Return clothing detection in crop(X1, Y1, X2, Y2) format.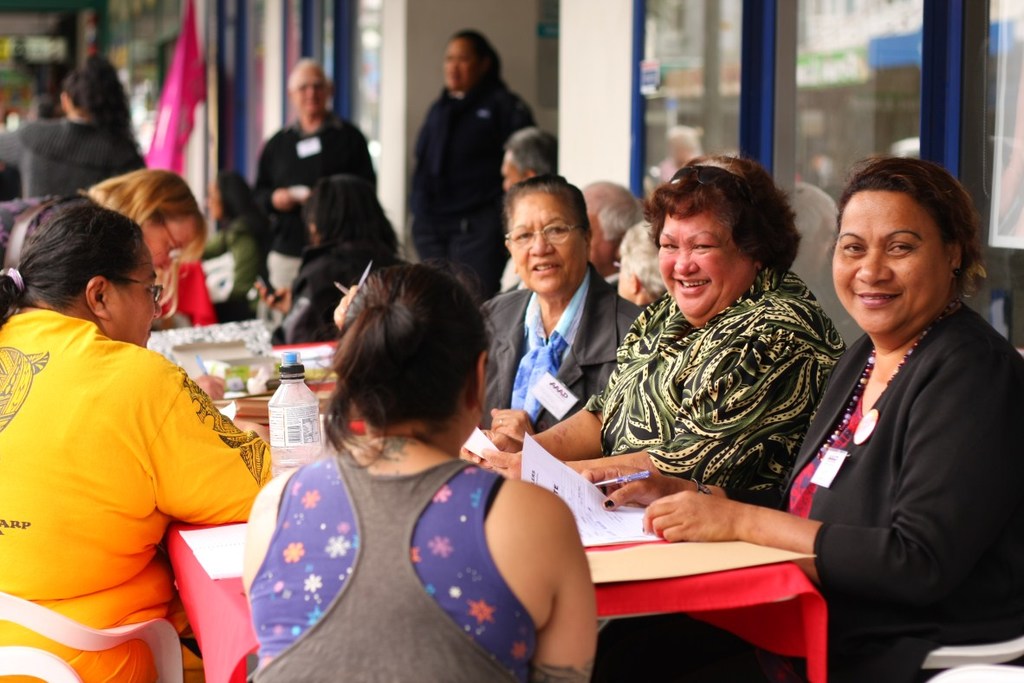
crop(473, 264, 643, 427).
